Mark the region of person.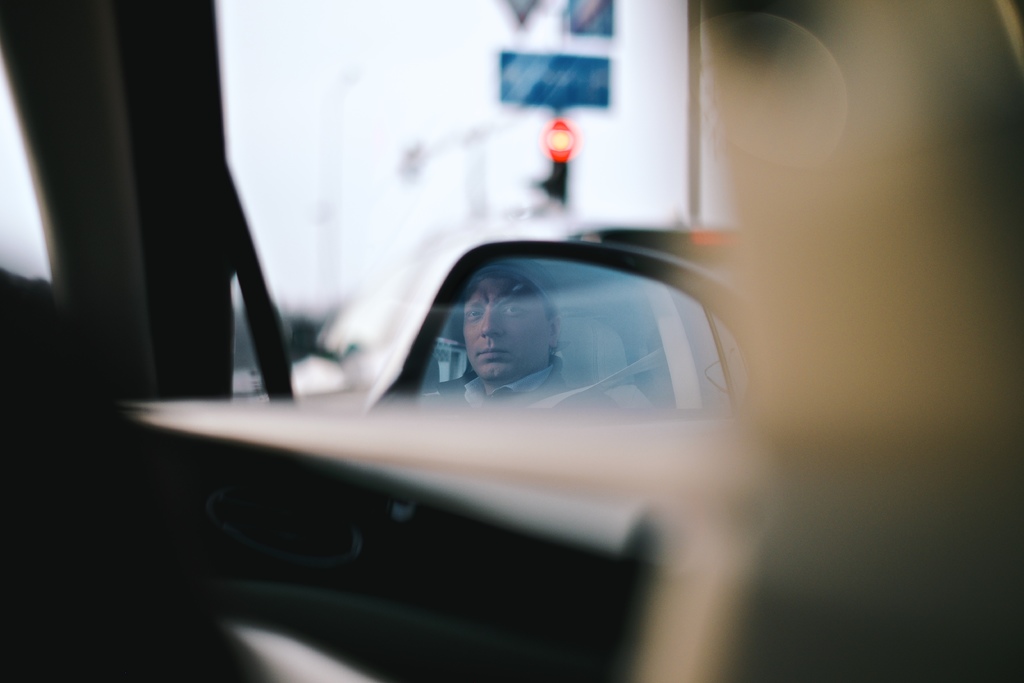
Region: x1=415 y1=260 x2=595 y2=414.
